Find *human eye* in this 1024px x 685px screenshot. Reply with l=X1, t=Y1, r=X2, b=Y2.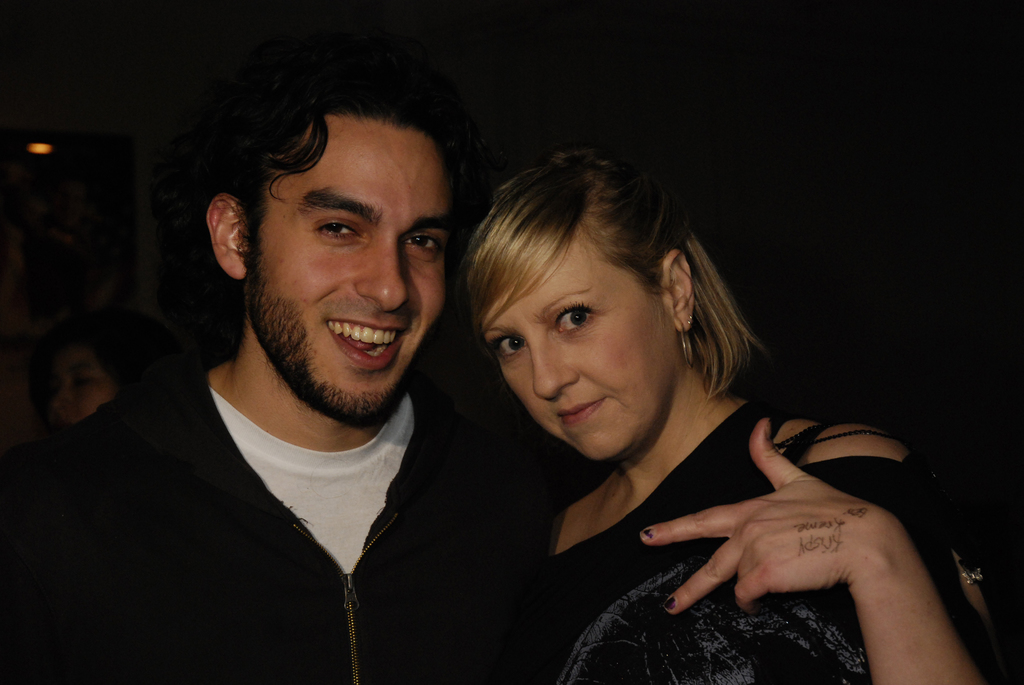
l=308, t=216, r=362, b=250.
